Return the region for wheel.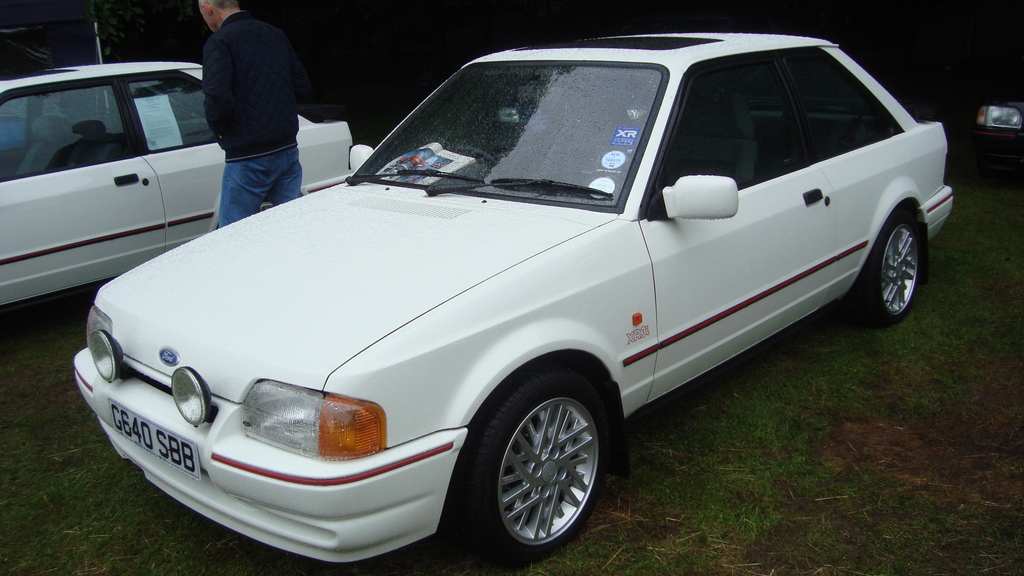
l=856, t=212, r=937, b=326.
